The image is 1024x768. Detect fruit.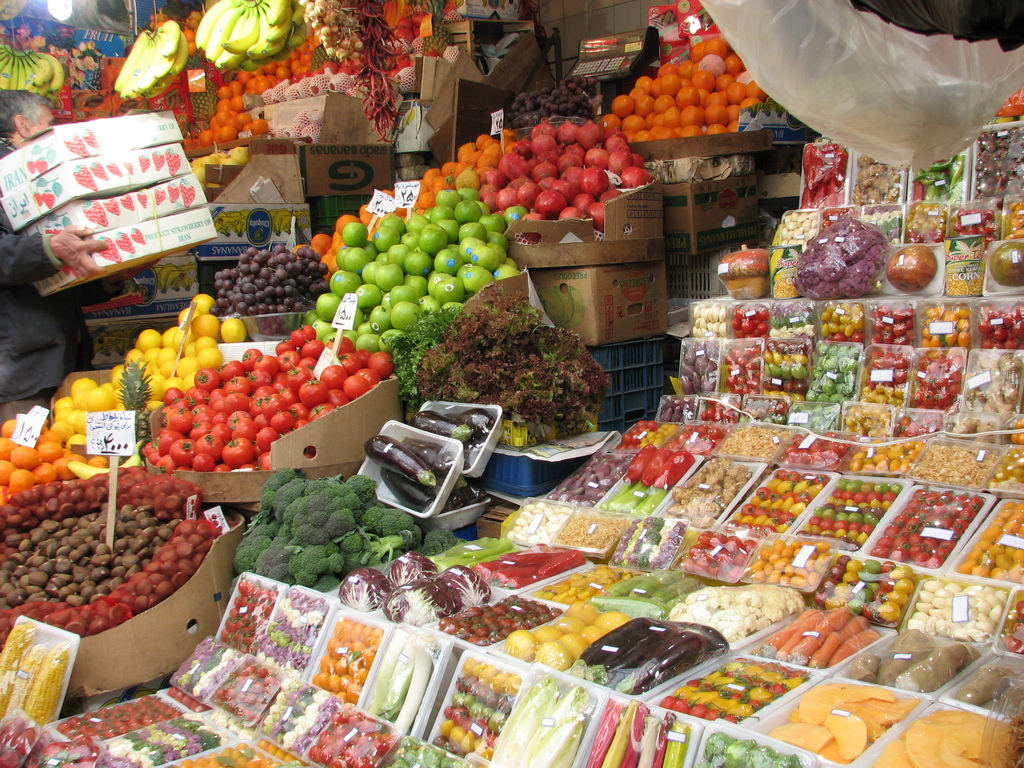
Detection: locate(505, 124, 621, 212).
